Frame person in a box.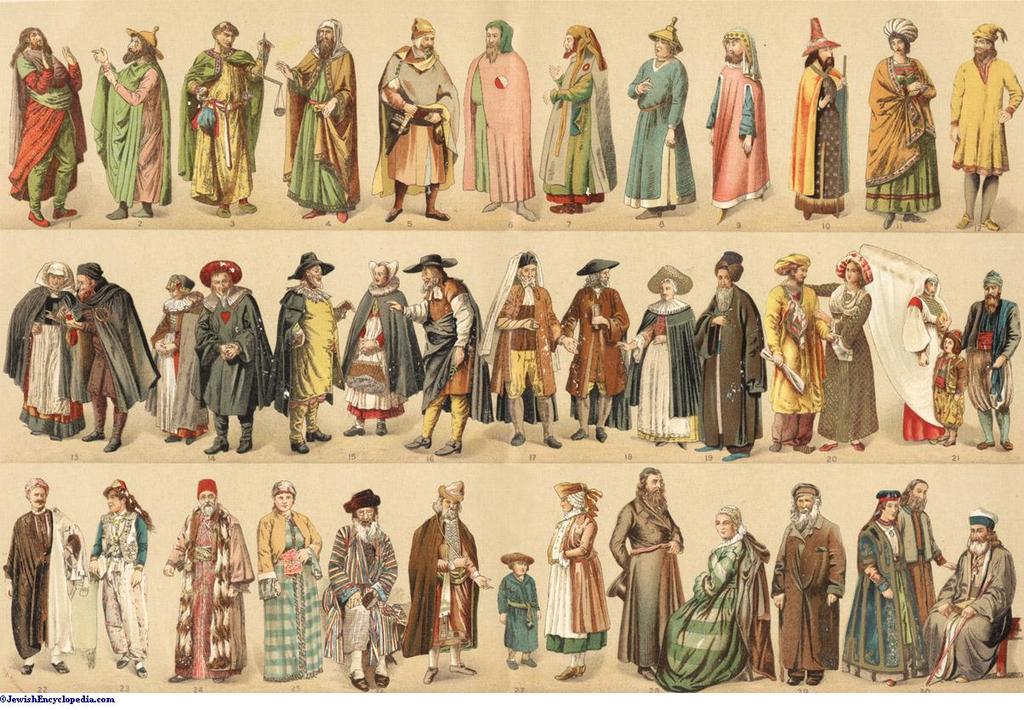
x1=780, y1=34, x2=837, y2=206.
